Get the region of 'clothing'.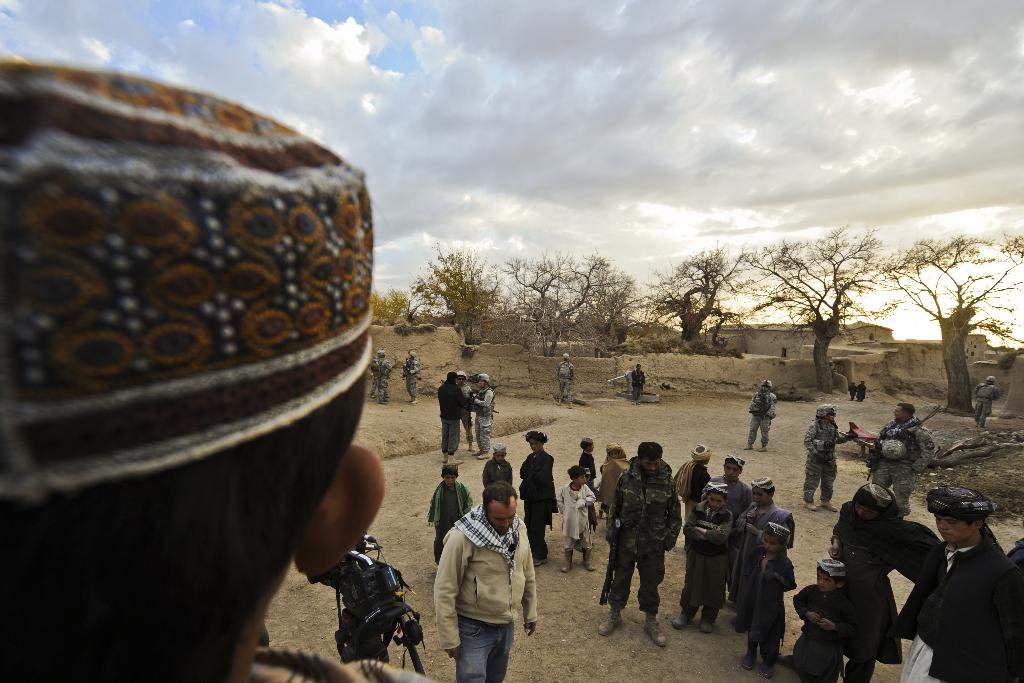
x1=604, y1=456, x2=680, y2=623.
